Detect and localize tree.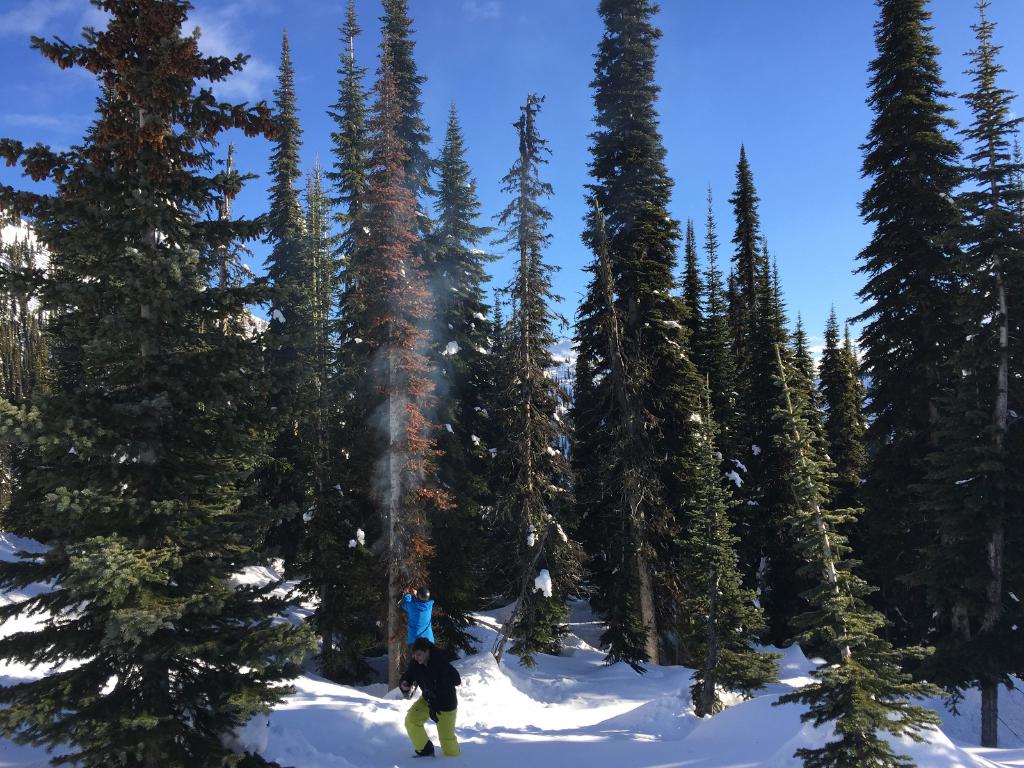
Localized at select_region(683, 219, 704, 367).
